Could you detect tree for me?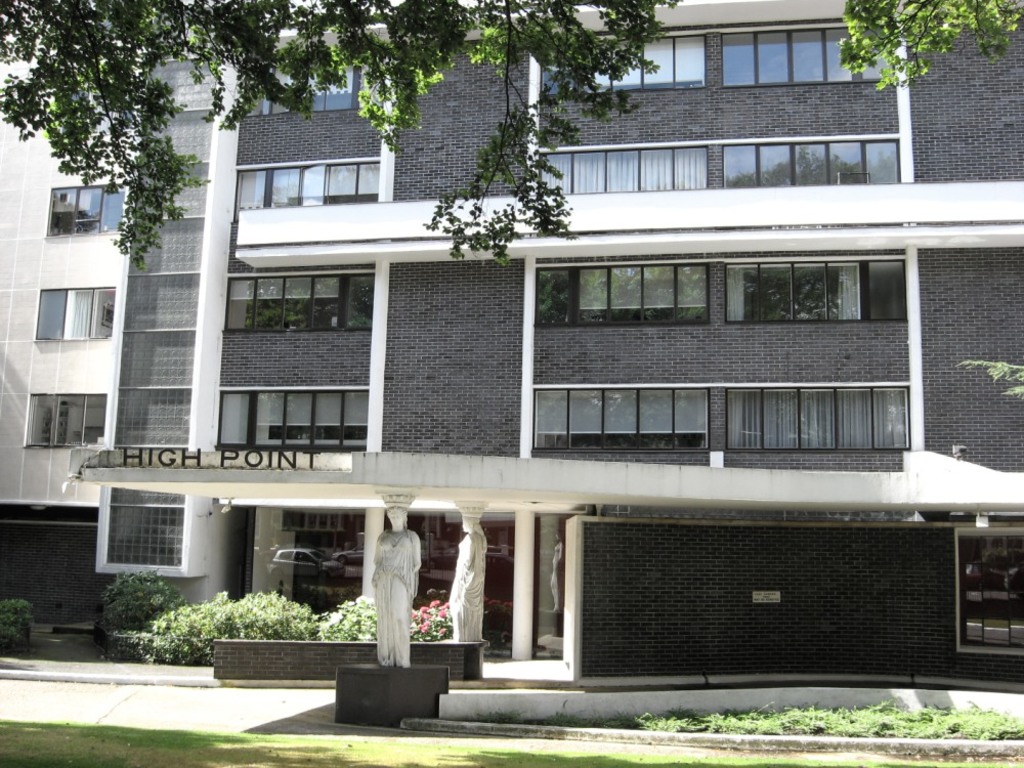
Detection result: box(830, 0, 1023, 91).
